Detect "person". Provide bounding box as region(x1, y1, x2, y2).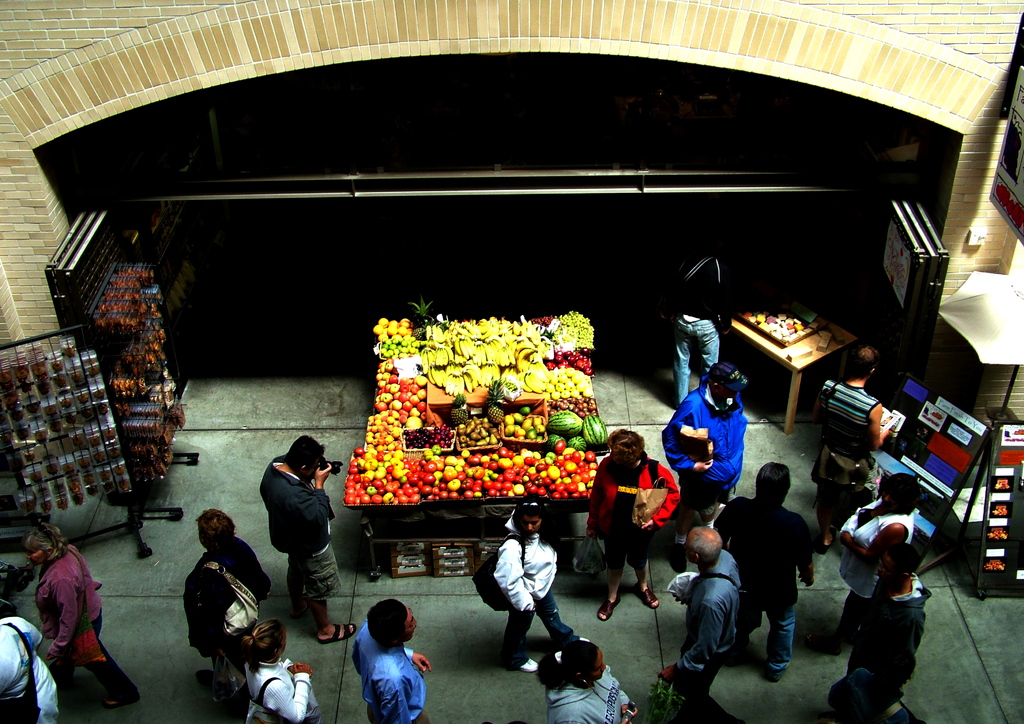
region(819, 473, 921, 656).
